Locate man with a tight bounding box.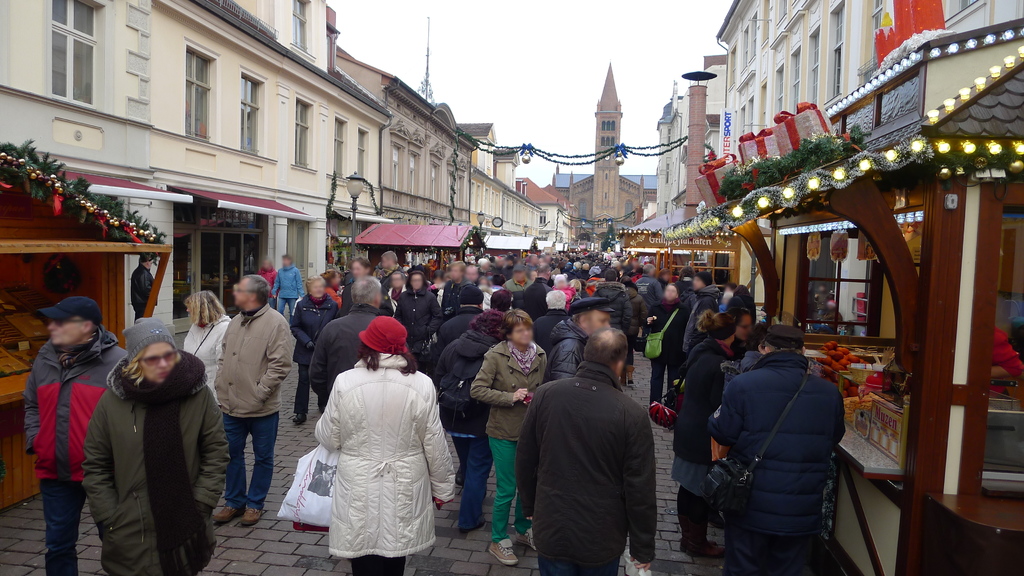
212:276:290:525.
